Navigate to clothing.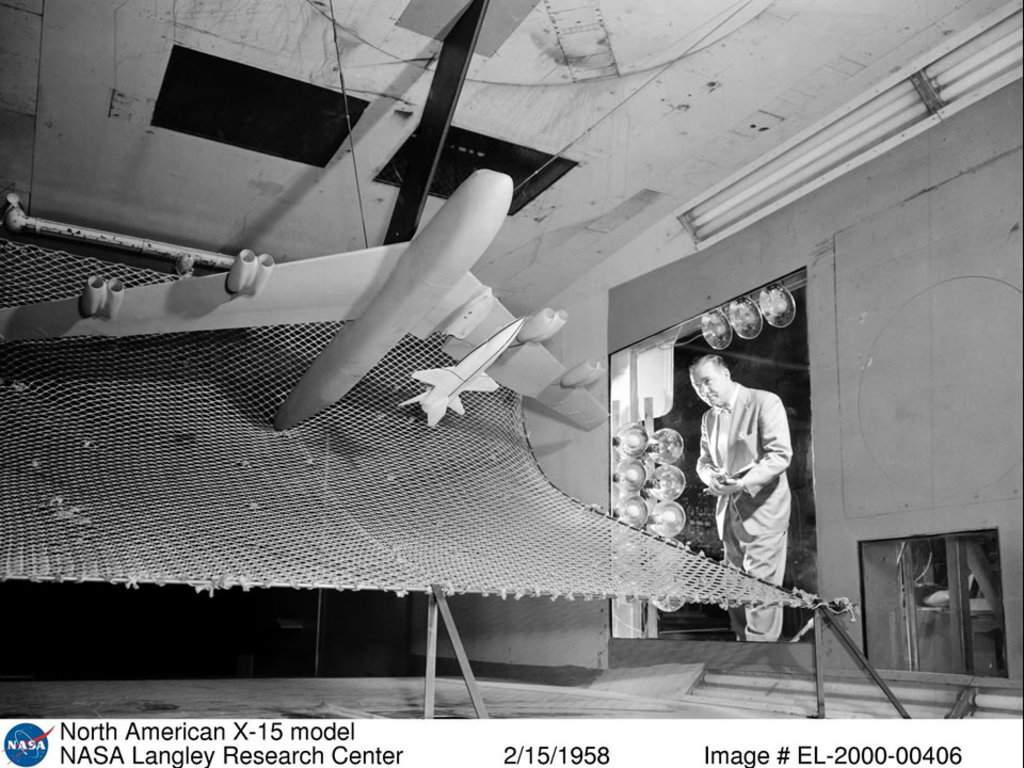
Navigation target: crop(689, 359, 806, 610).
